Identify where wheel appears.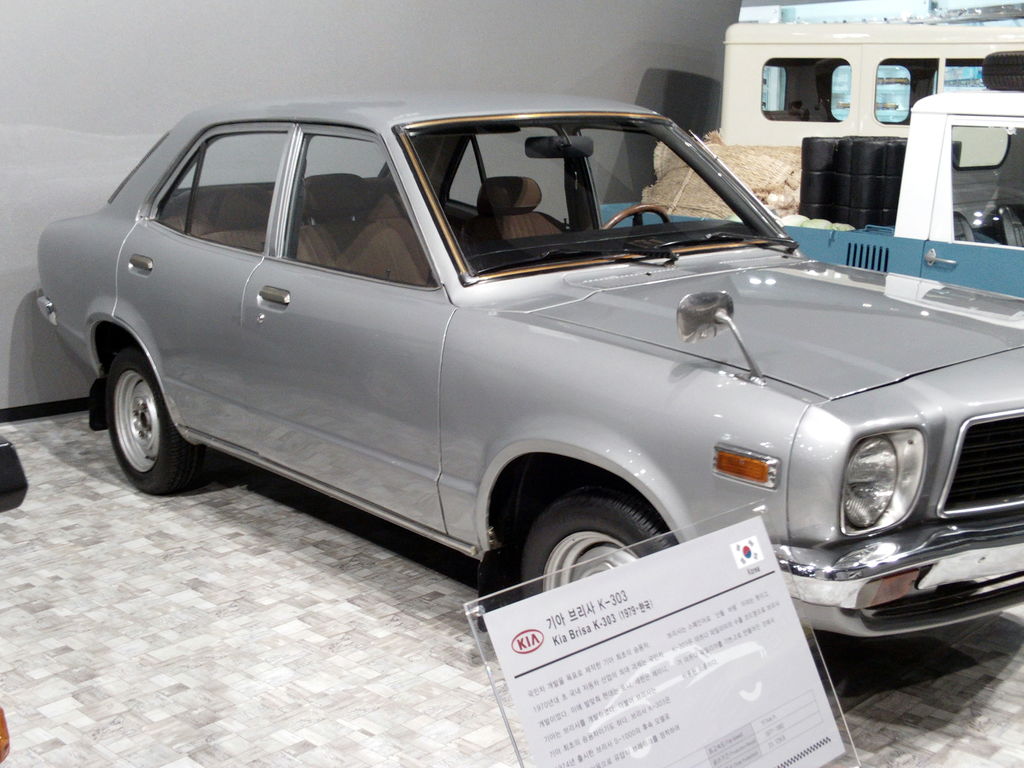
Appears at [521, 487, 675, 598].
